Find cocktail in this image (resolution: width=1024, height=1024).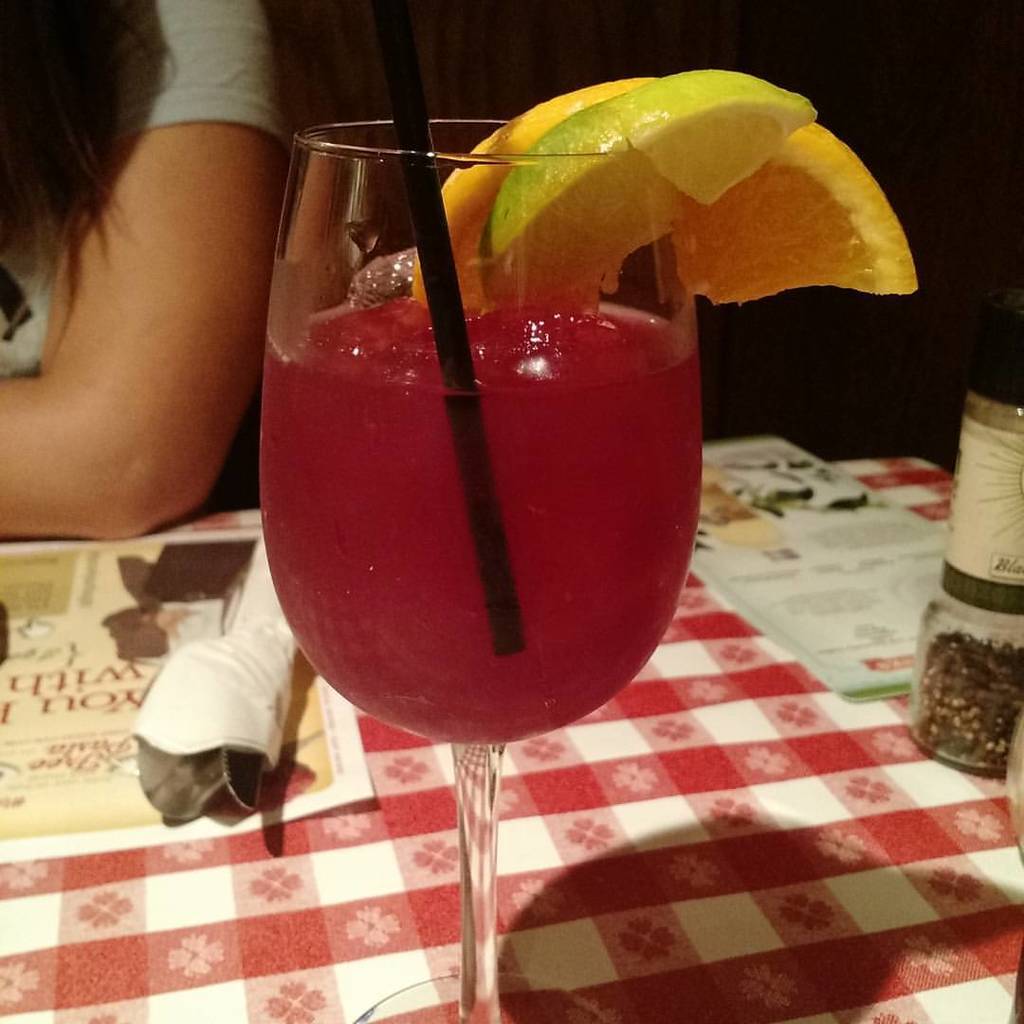
bbox(257, 66, 918, 1023).
